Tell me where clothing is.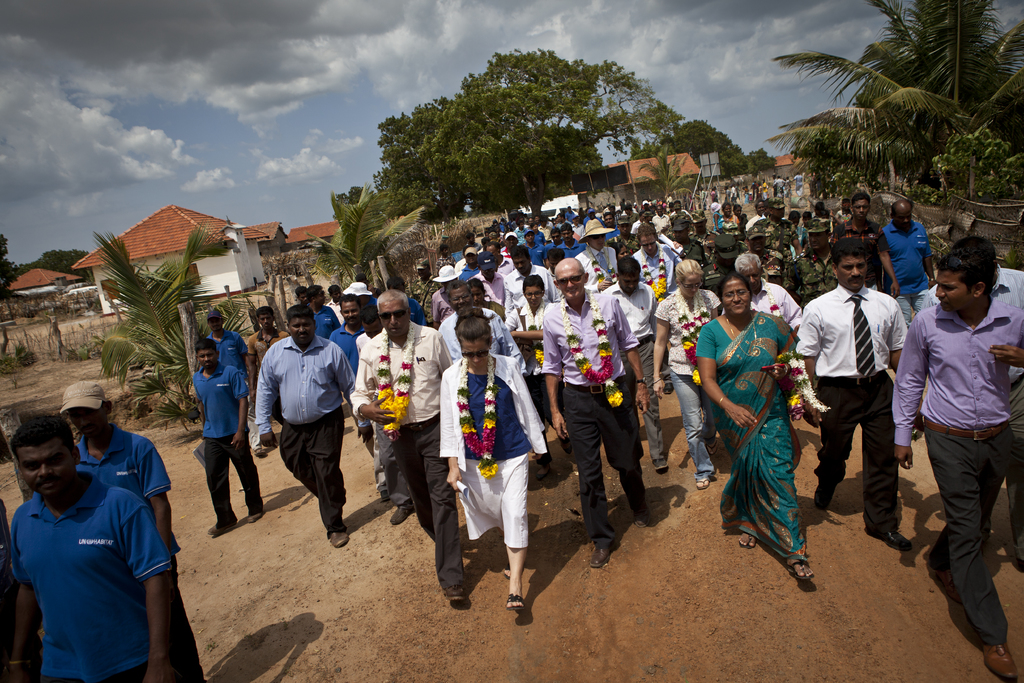
clothing is at [221,330,244,361].
